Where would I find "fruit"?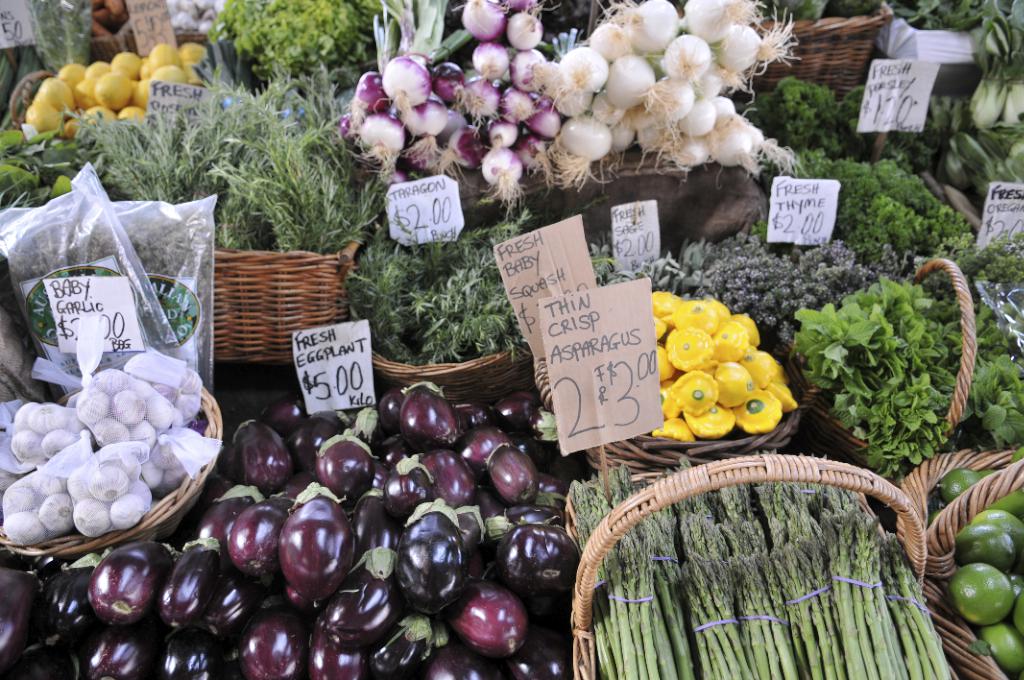
At pyautogui.locateOnScreen(955, 523, 1012, 570).
